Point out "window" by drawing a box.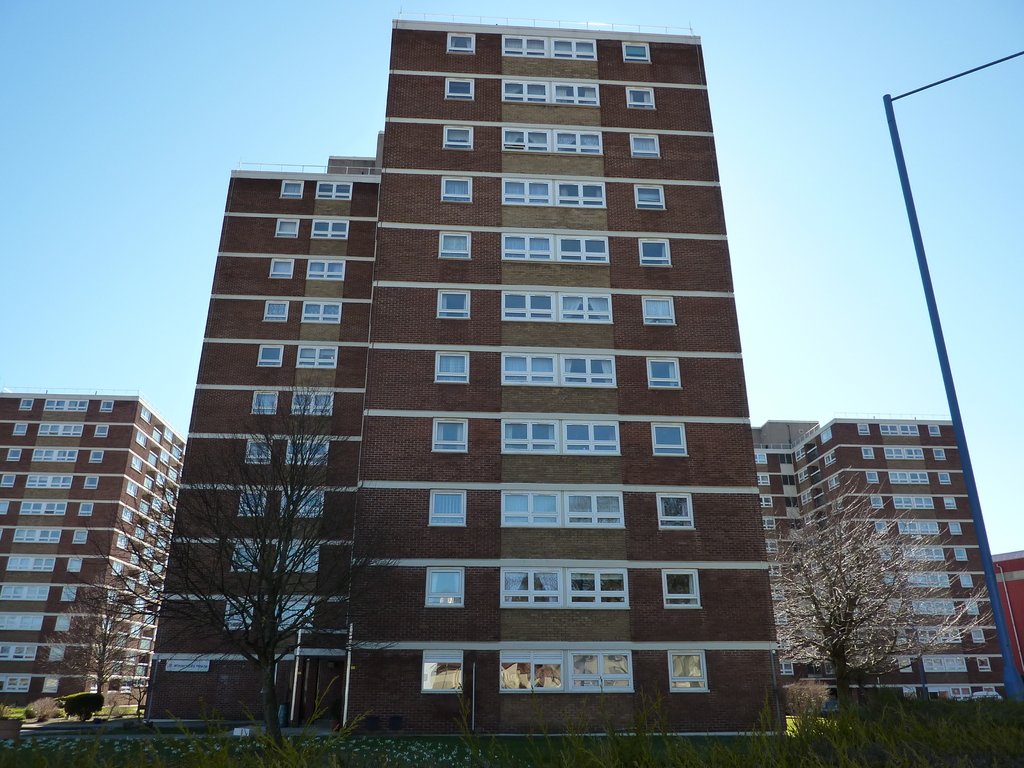
<bbox>881, 422, 920, 437</bbox>.
